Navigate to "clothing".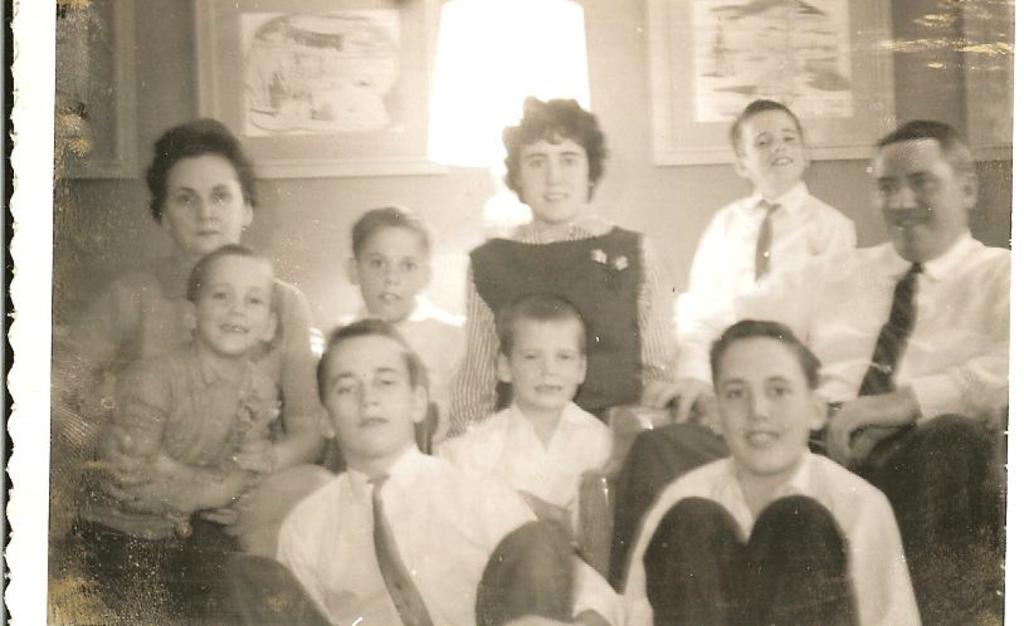
Navigation target: crop(45, 332, 270, 625).
